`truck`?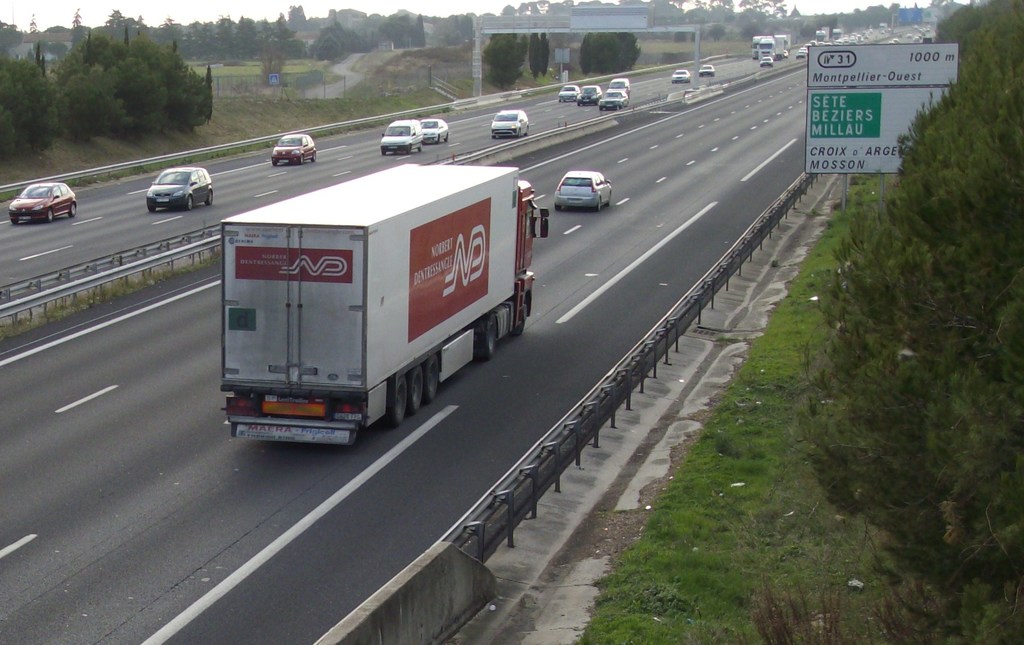
pyautogui.locateOnScreen(195, 147, 547, 459)
